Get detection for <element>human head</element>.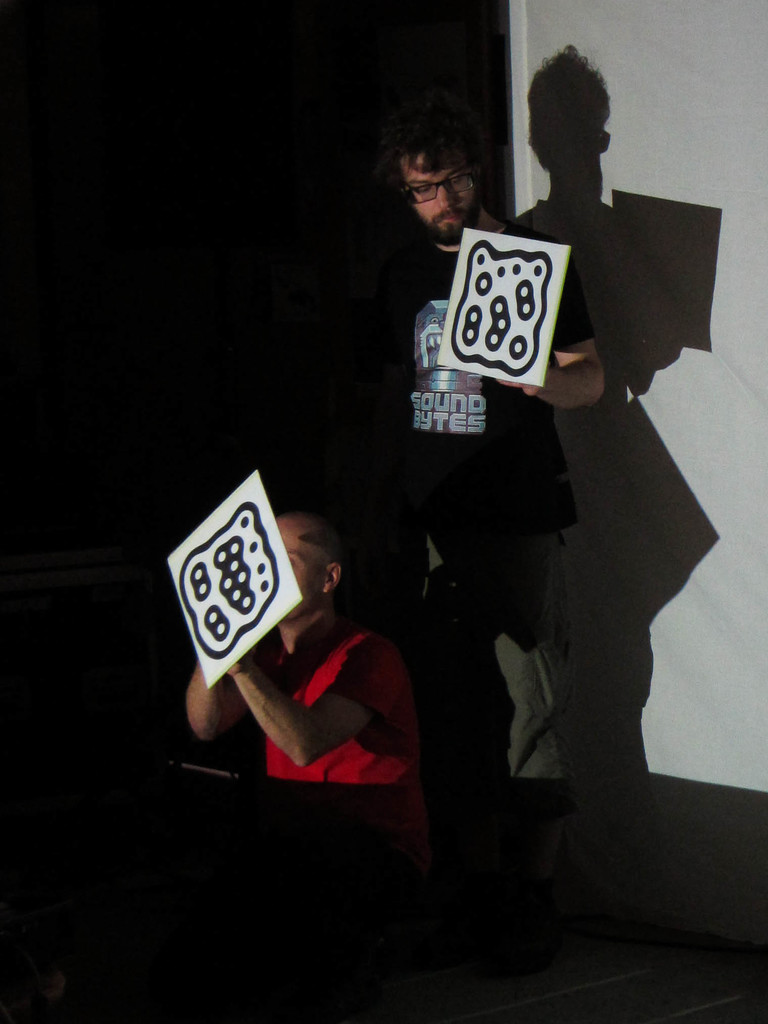
Detection: (271, 510, 355, 624).
